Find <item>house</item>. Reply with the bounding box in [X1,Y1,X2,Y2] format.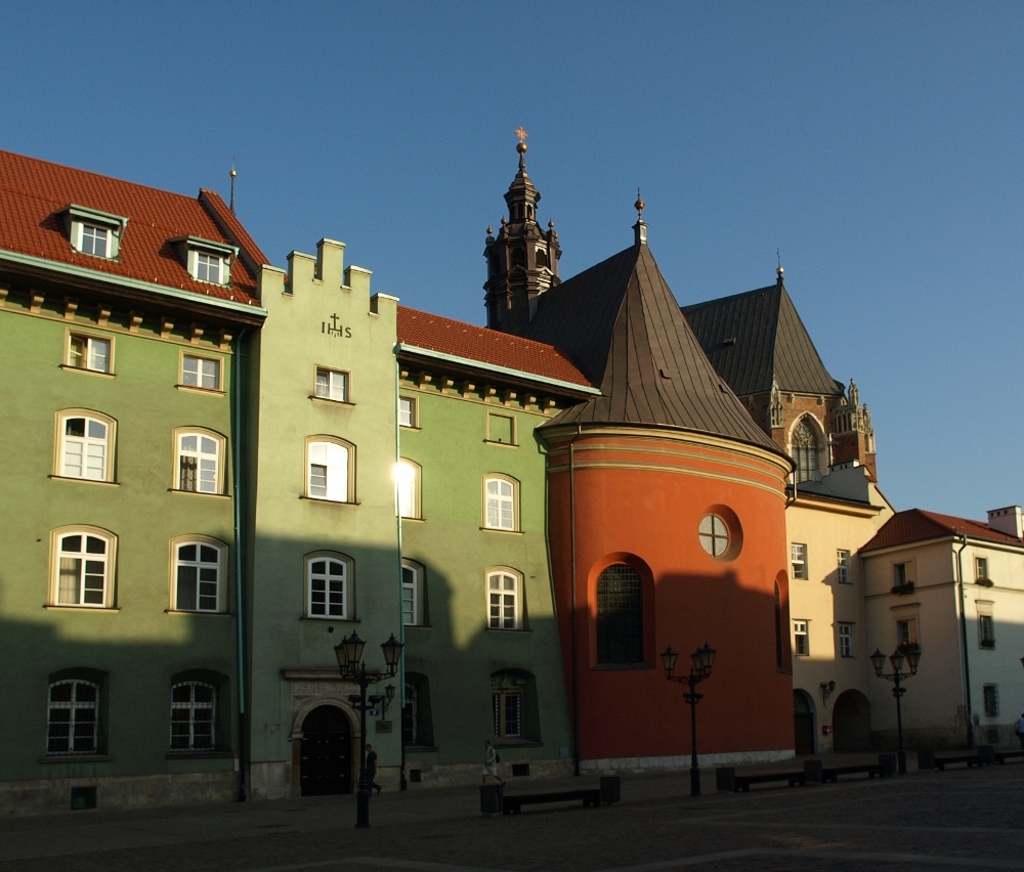
[0,185,600,823].
